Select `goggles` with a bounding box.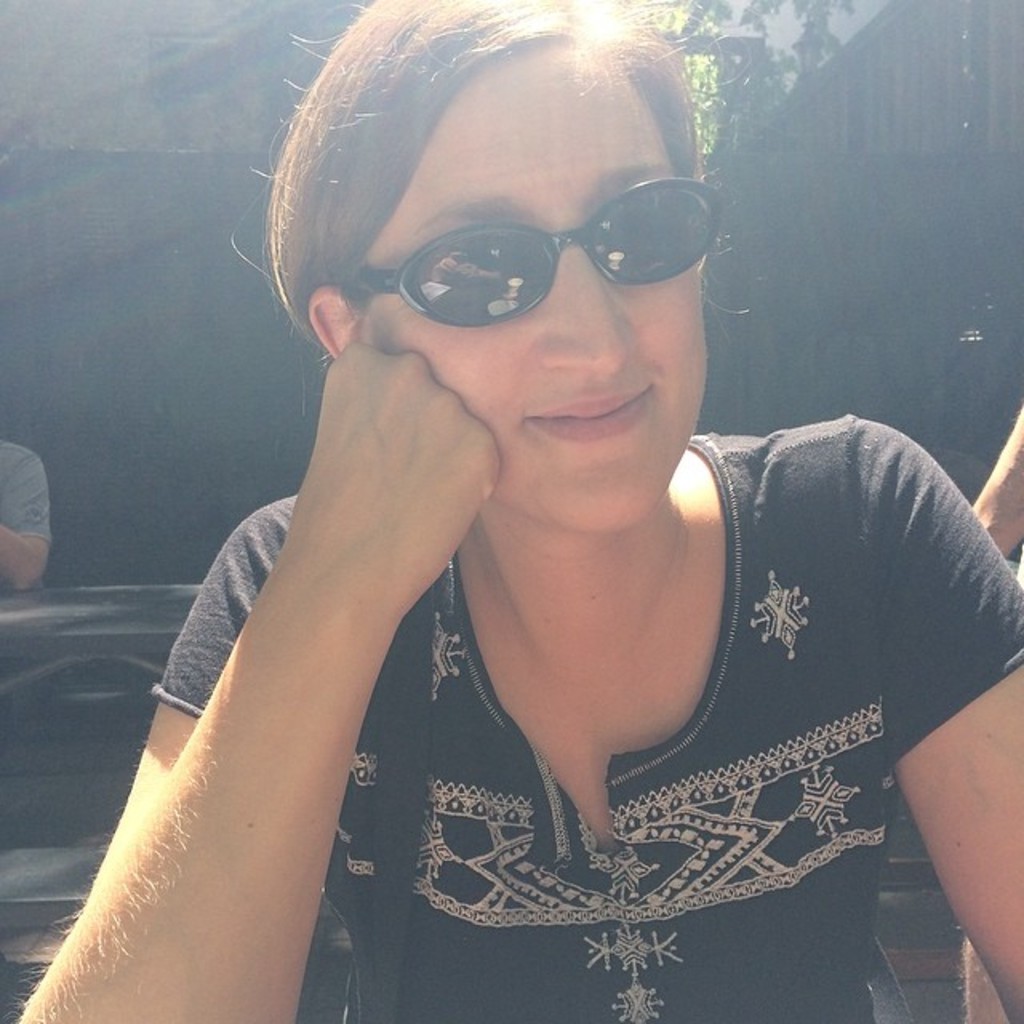
328:170:728:333.
